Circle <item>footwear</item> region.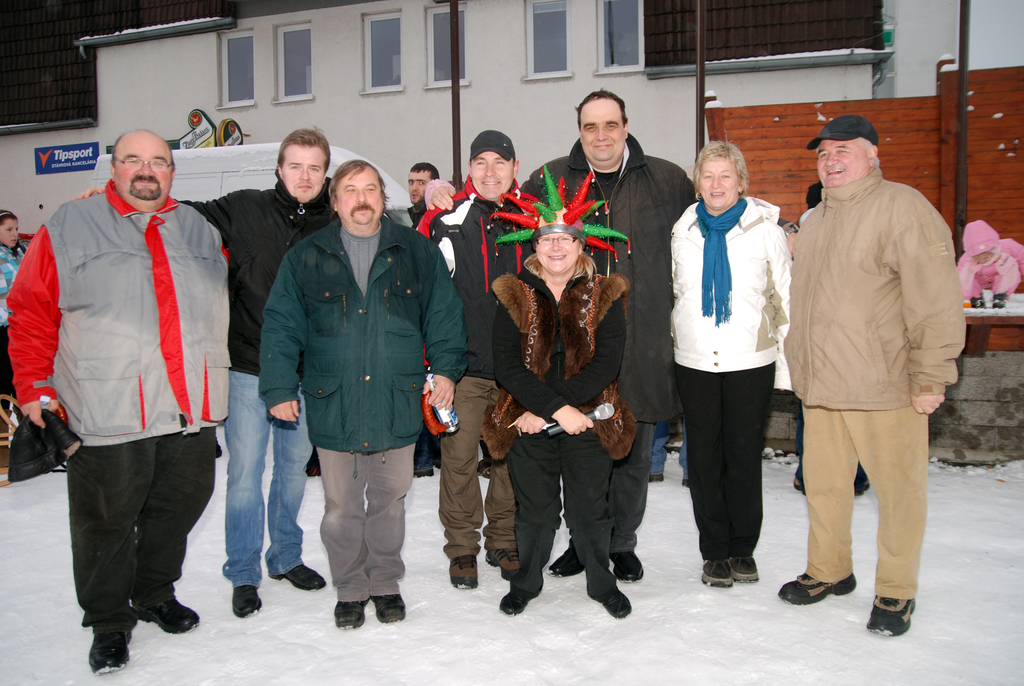
Region: 547:539:585:575.
